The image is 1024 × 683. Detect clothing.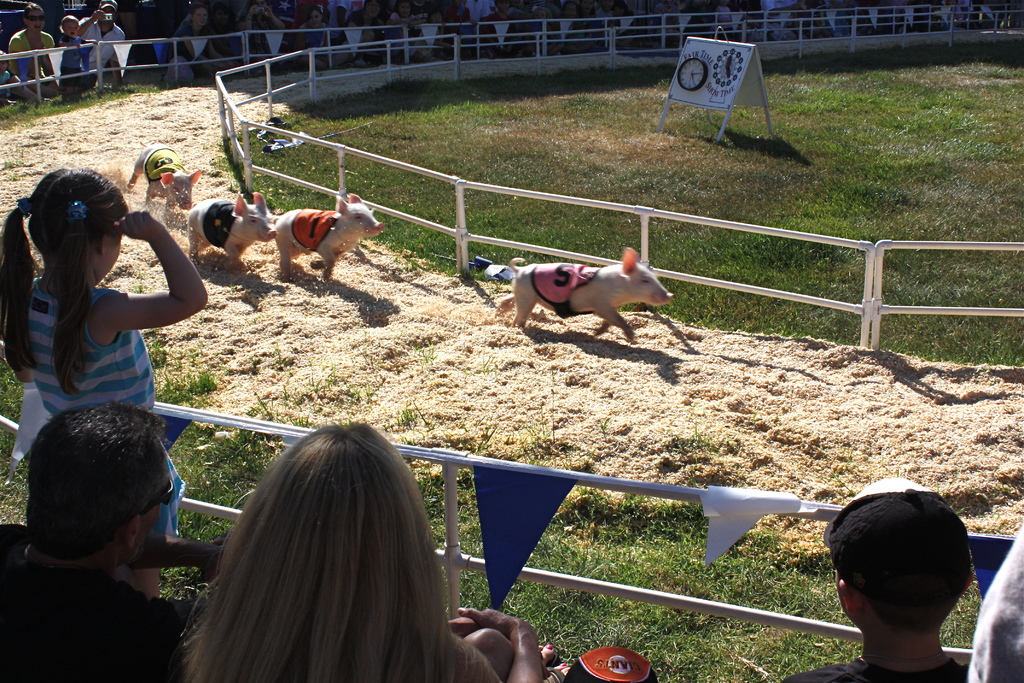
Detection: box(327, 0, 353, 47).
